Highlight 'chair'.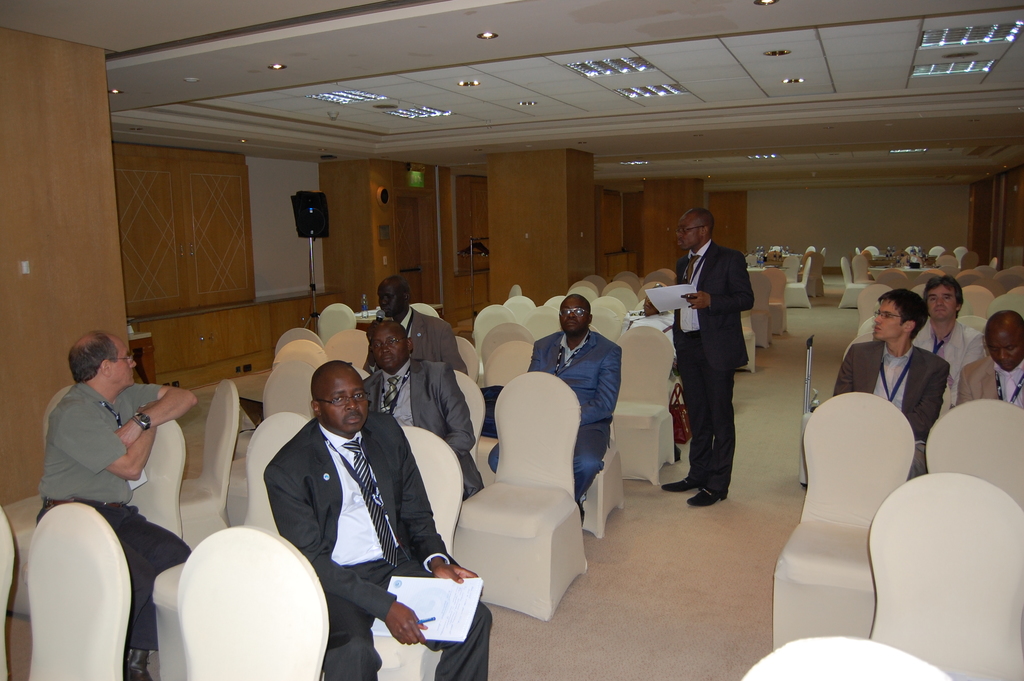
Highlighted region: x1=766, y1=270, x2=792, y2=339.
